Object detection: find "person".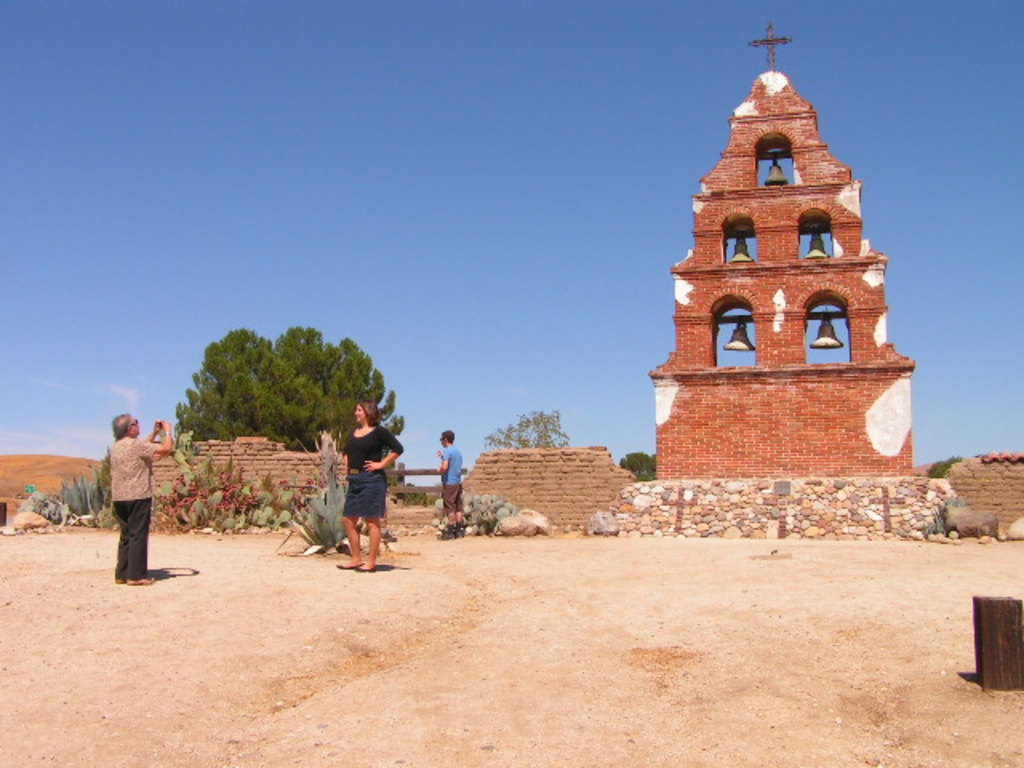
l=328, t=400, r=405, b=573.
